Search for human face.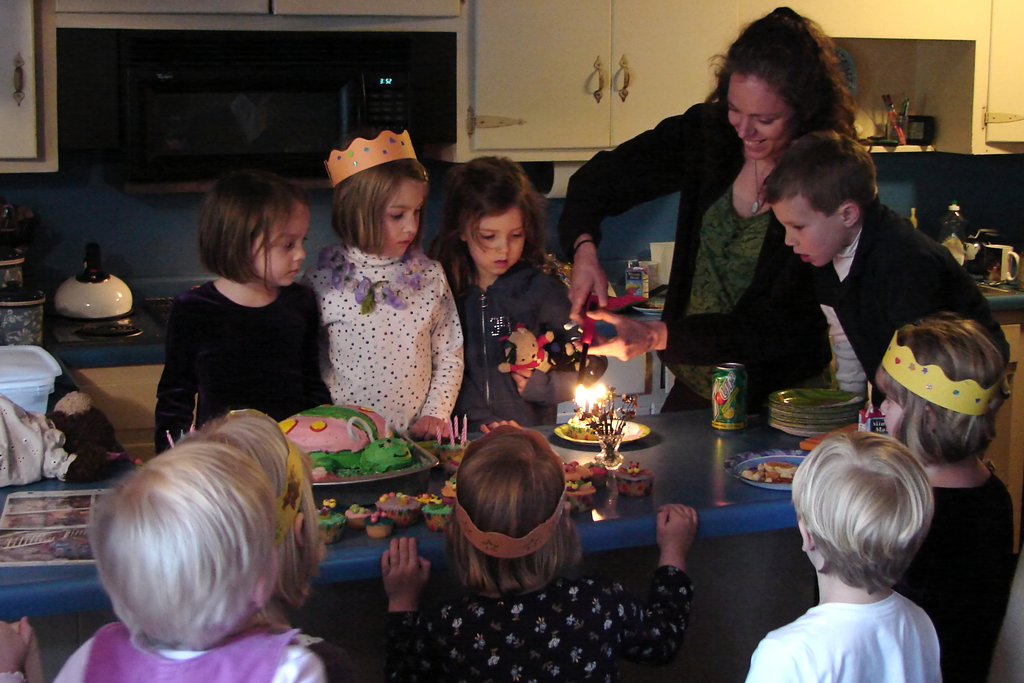
Found at left=254, top=205, right=312, bottom=286.
